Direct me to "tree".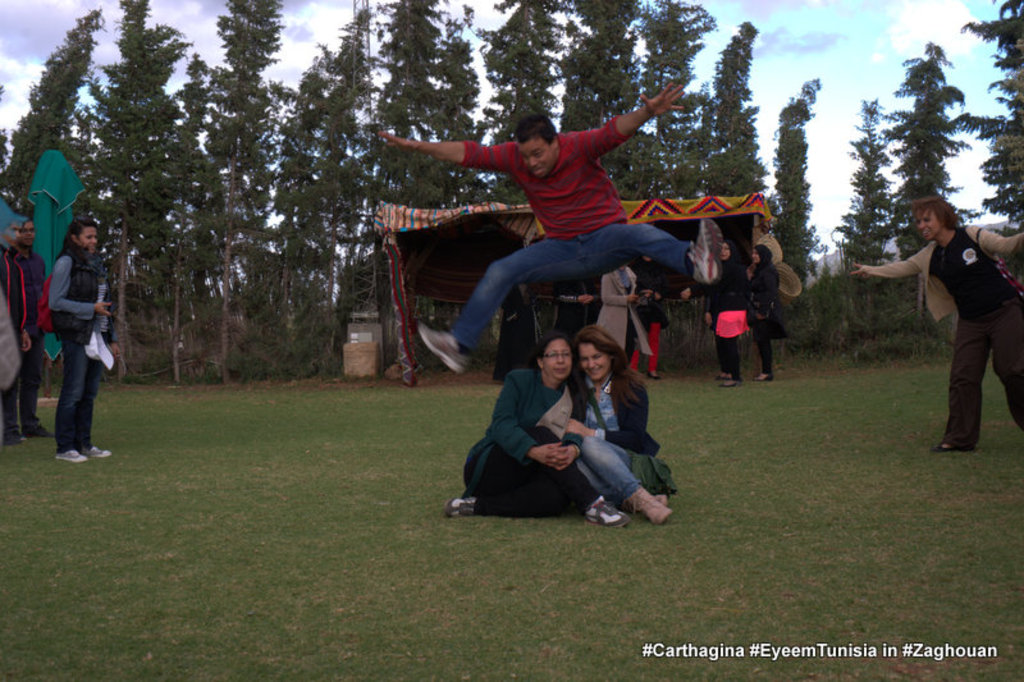
Direction: bbox=[877, 42, 996, 221].
